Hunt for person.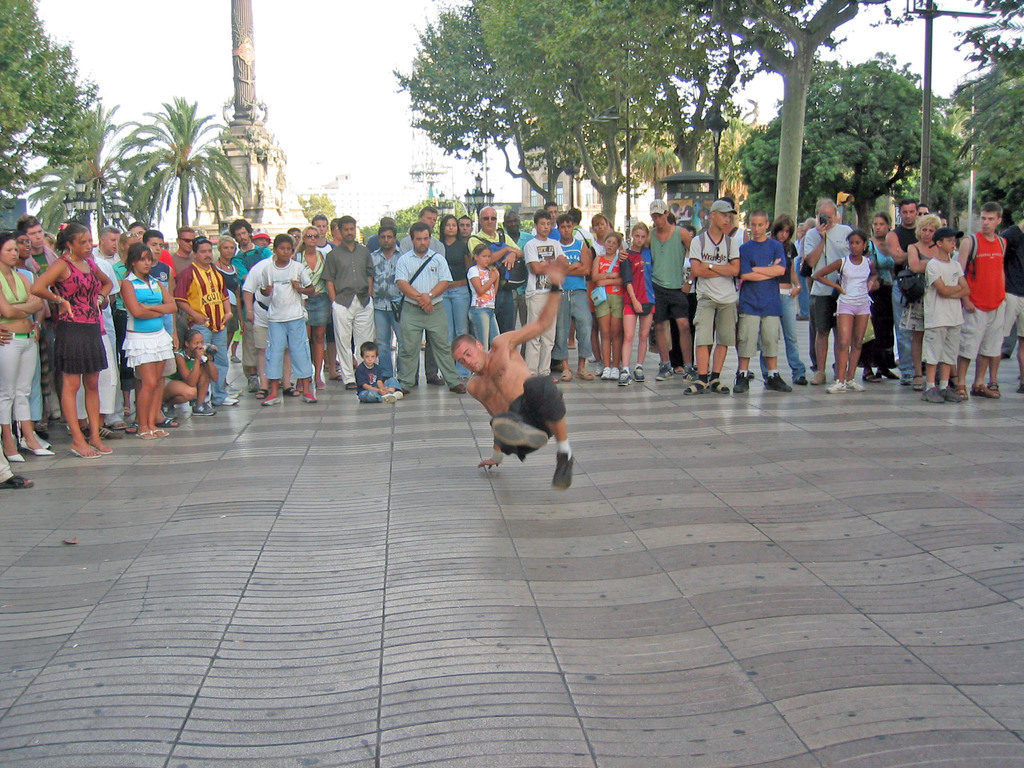
Hunted down at <region>856, 211, 900, 383</region>.
